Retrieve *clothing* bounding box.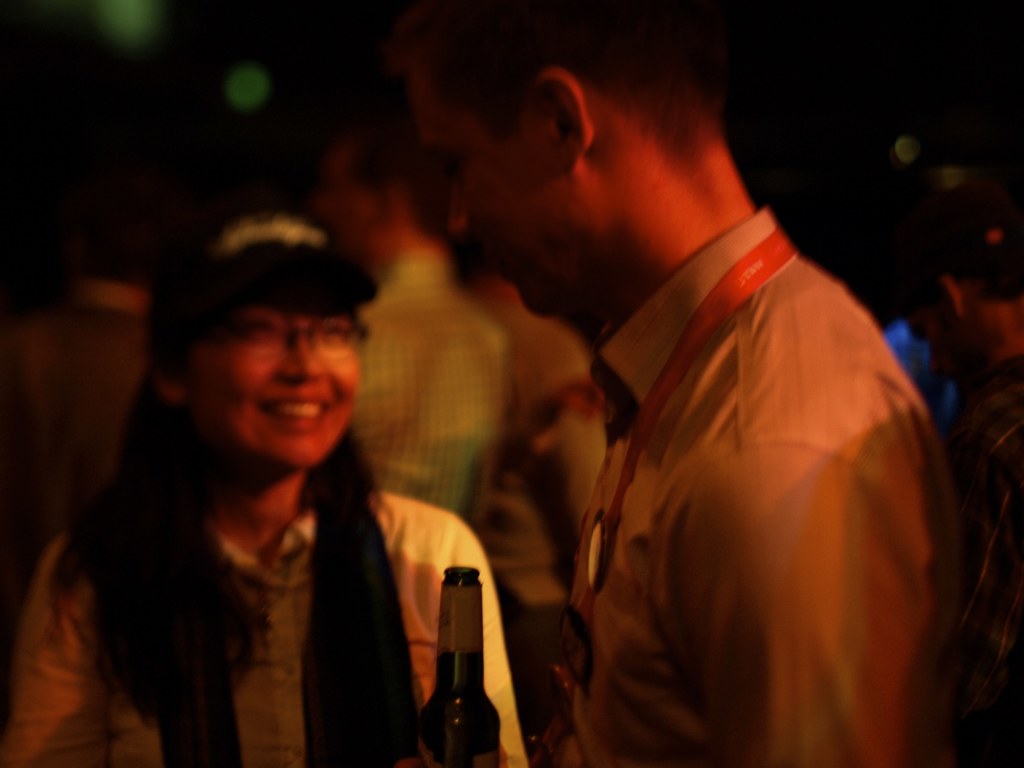
Bounding box: 14 470 539 767.
